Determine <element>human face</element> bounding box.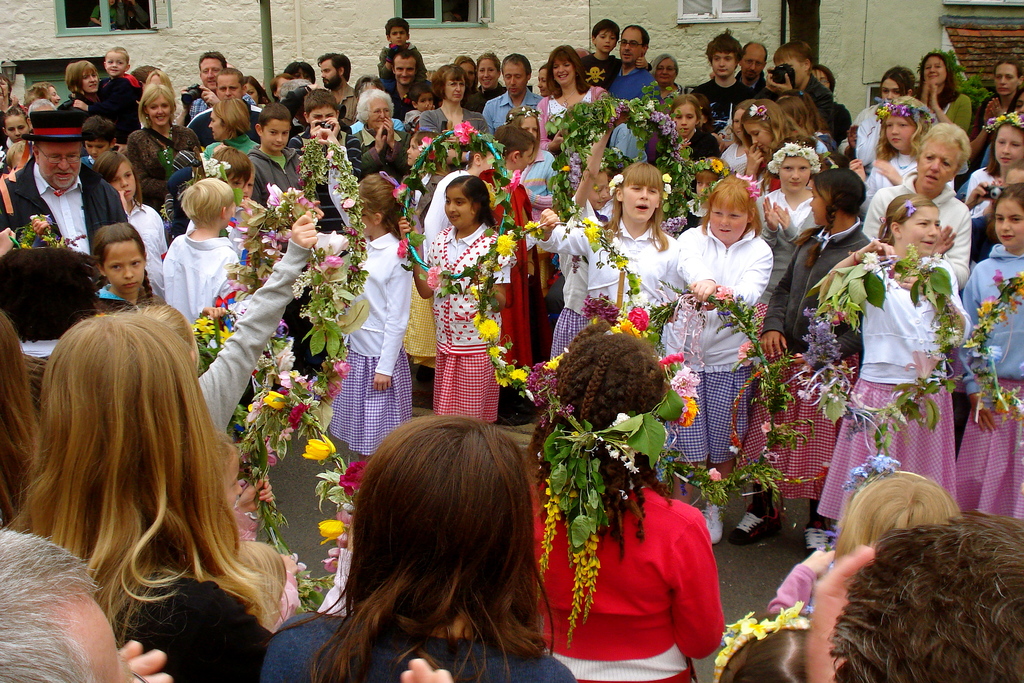
Determined: left=405, top=134, right=422, bottom=165.
